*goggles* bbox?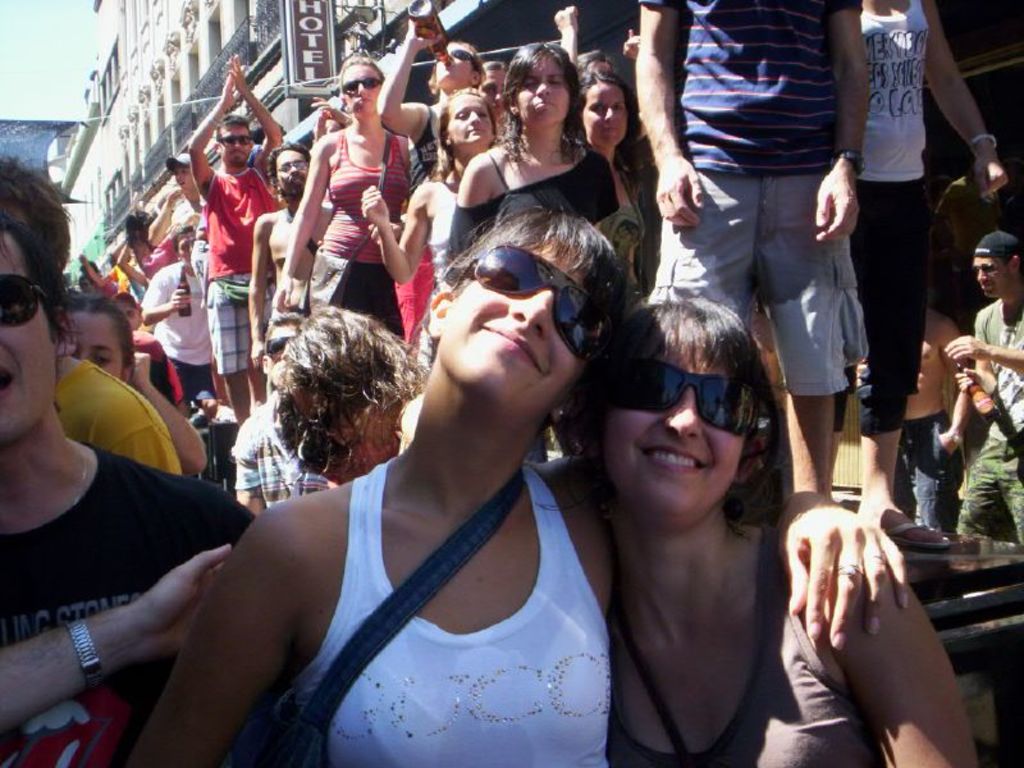
[x1=968, y1=260, x2=1006, y2=278]
